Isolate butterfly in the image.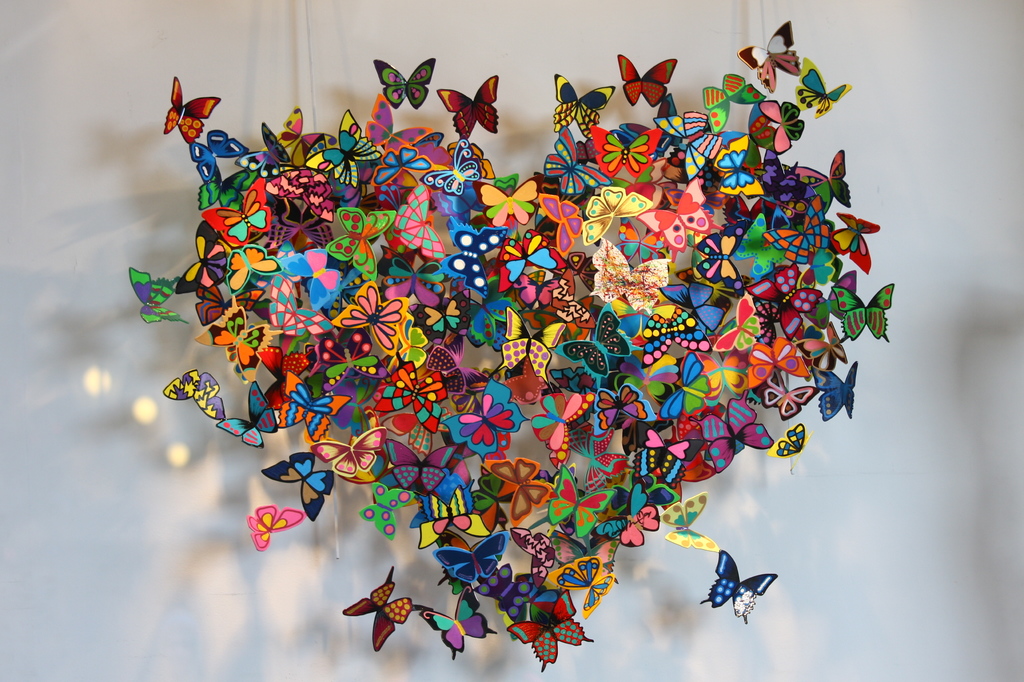
Isolated region: detection(593, 383, 654, 441).
